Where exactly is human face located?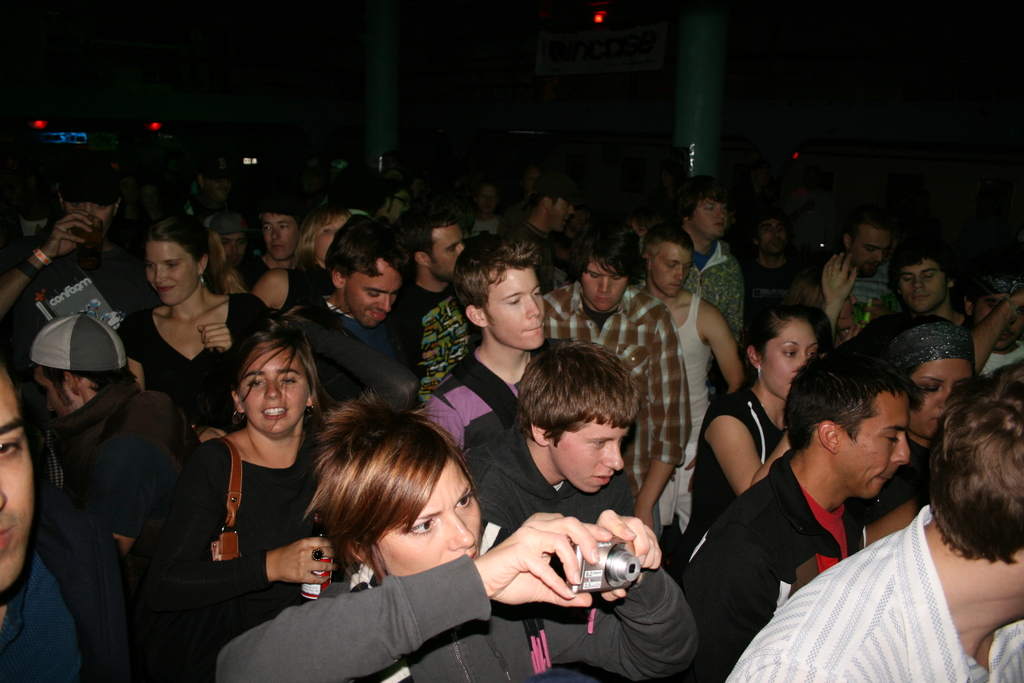
Its bounding box is rect(574, 258, 631, 315).
